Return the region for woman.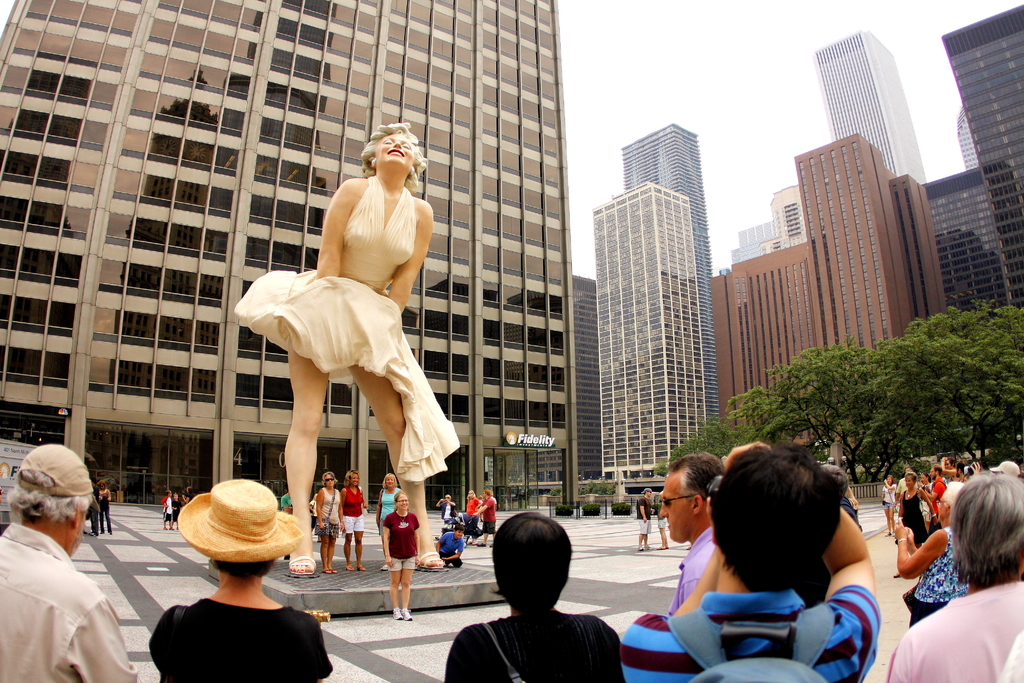
143/479/336/682.
